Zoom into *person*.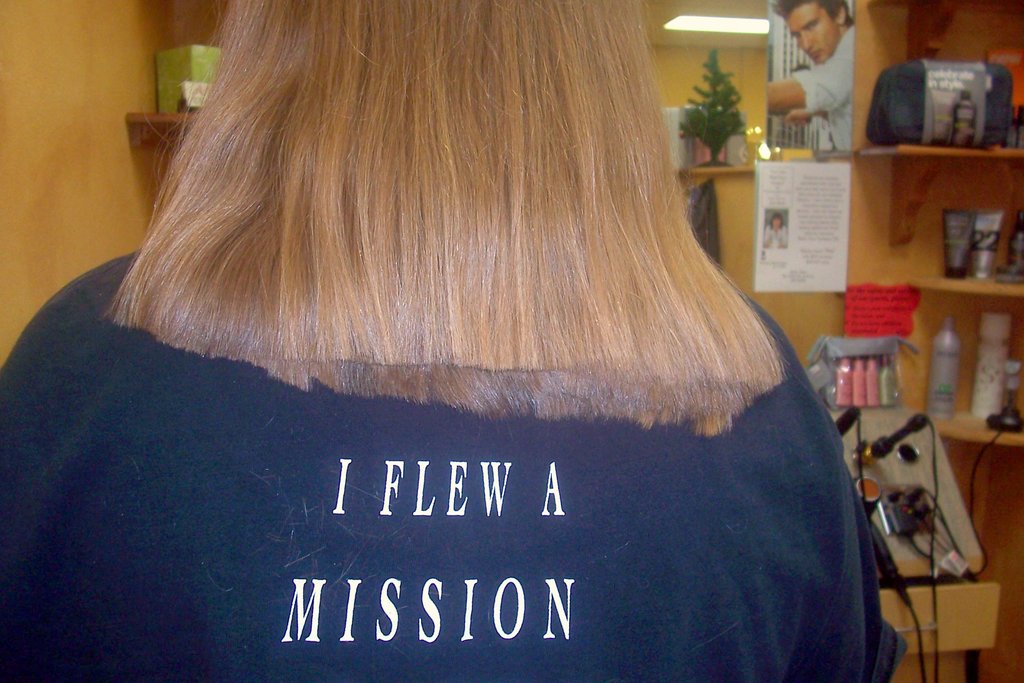
Zoom target: x1=766, y1=0, x2=855, y2=152.
